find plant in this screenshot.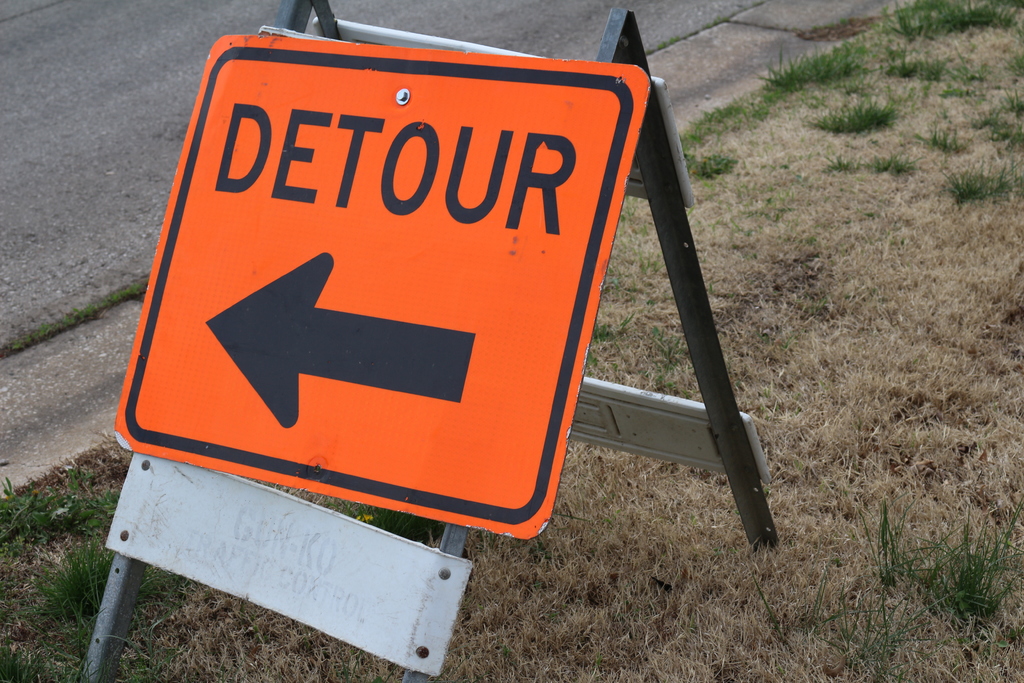
The bounding box for plant is 594,308,640,345.
